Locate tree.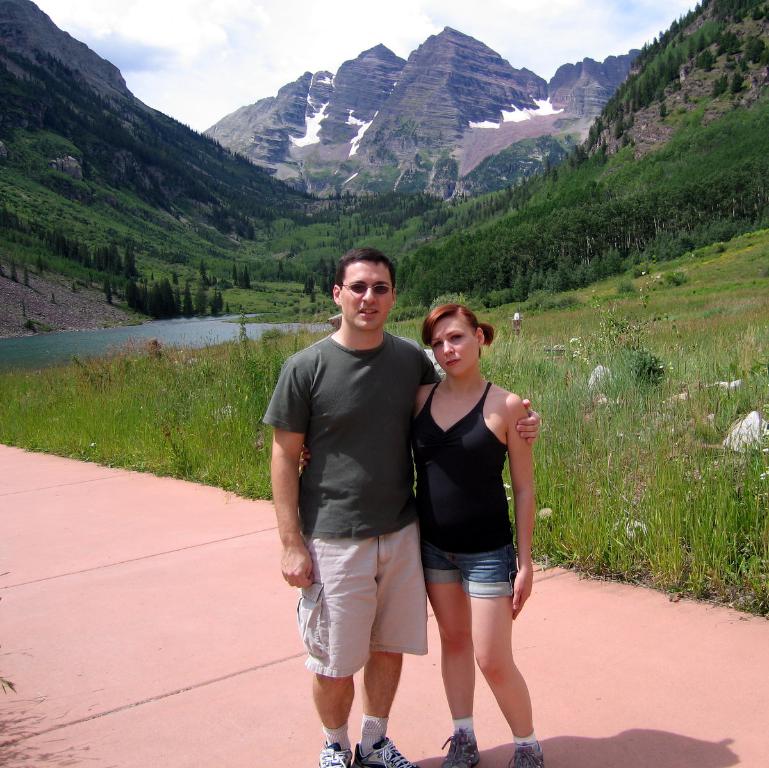
Bounding box: 106 242 124 276.
